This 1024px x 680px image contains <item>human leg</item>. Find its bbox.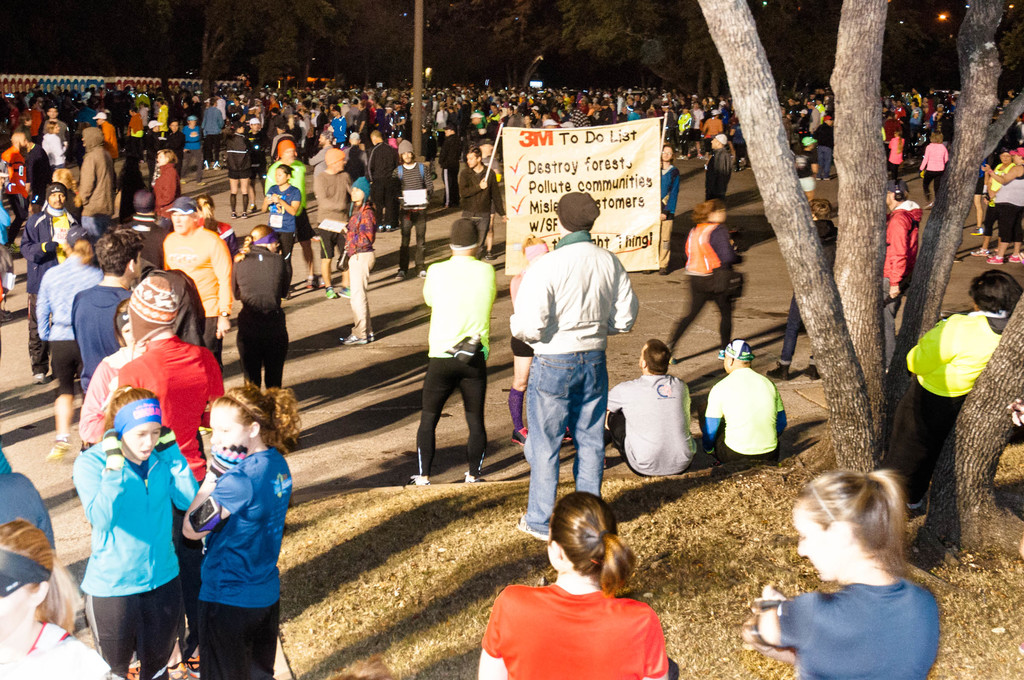
[54, 341, 70, 465].
